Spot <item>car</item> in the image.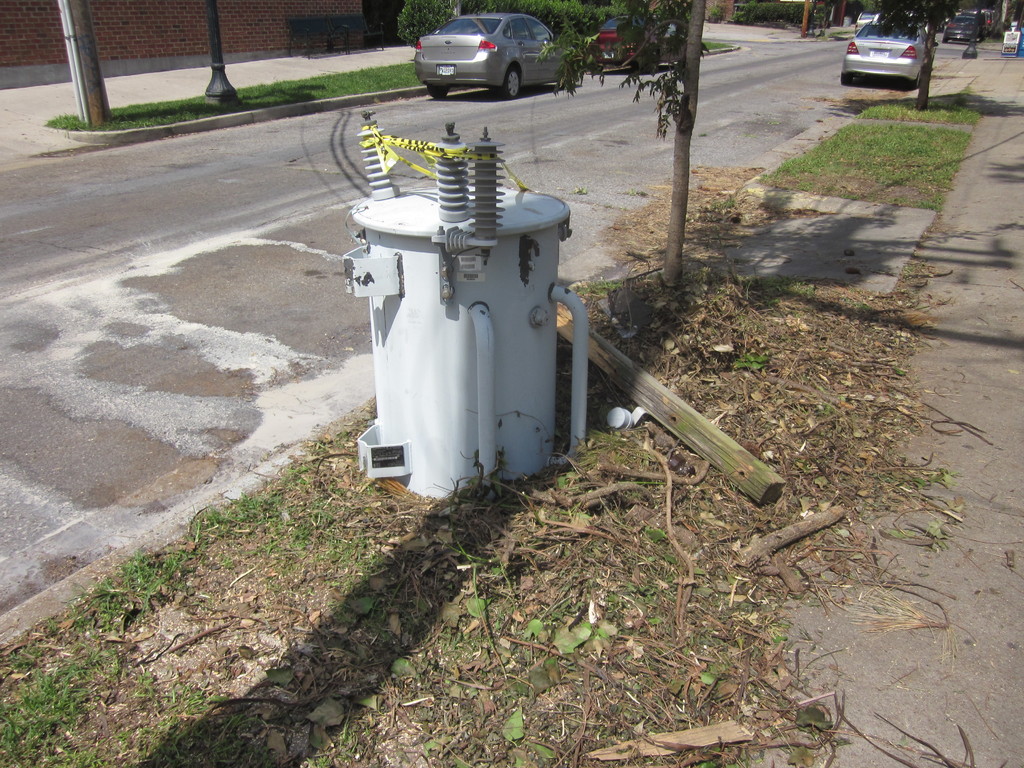
<item>car</item> found at 943 15 979 45.
